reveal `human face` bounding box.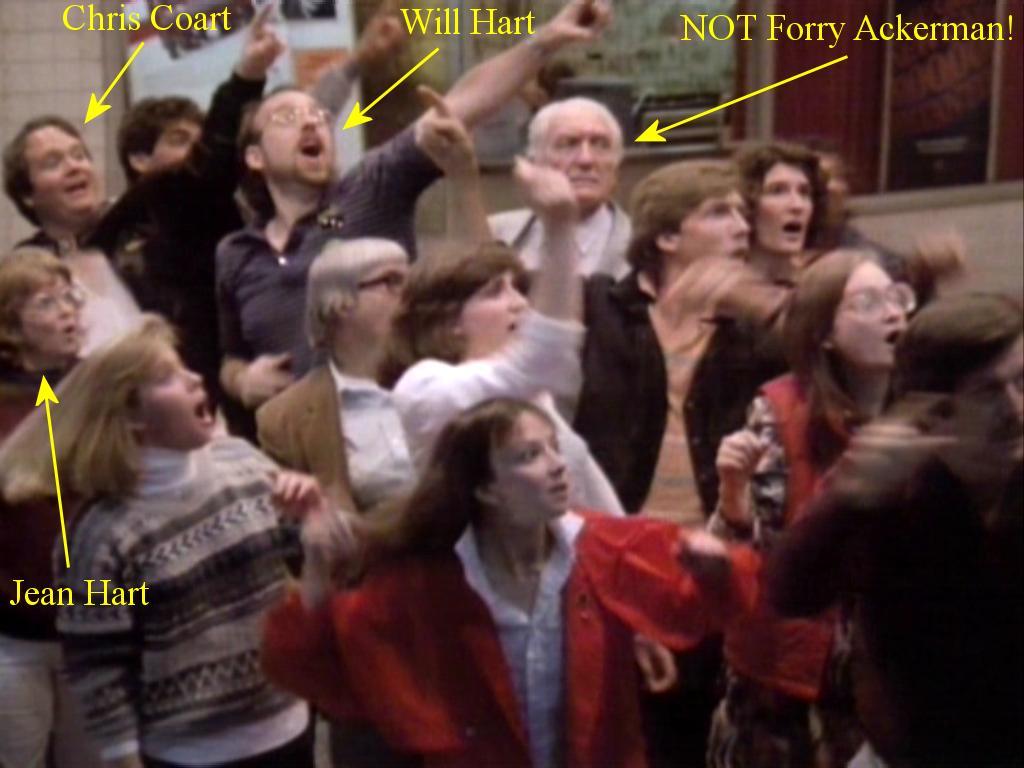
Revealed: x1=758, y1=163, x2=816, y2=249.
